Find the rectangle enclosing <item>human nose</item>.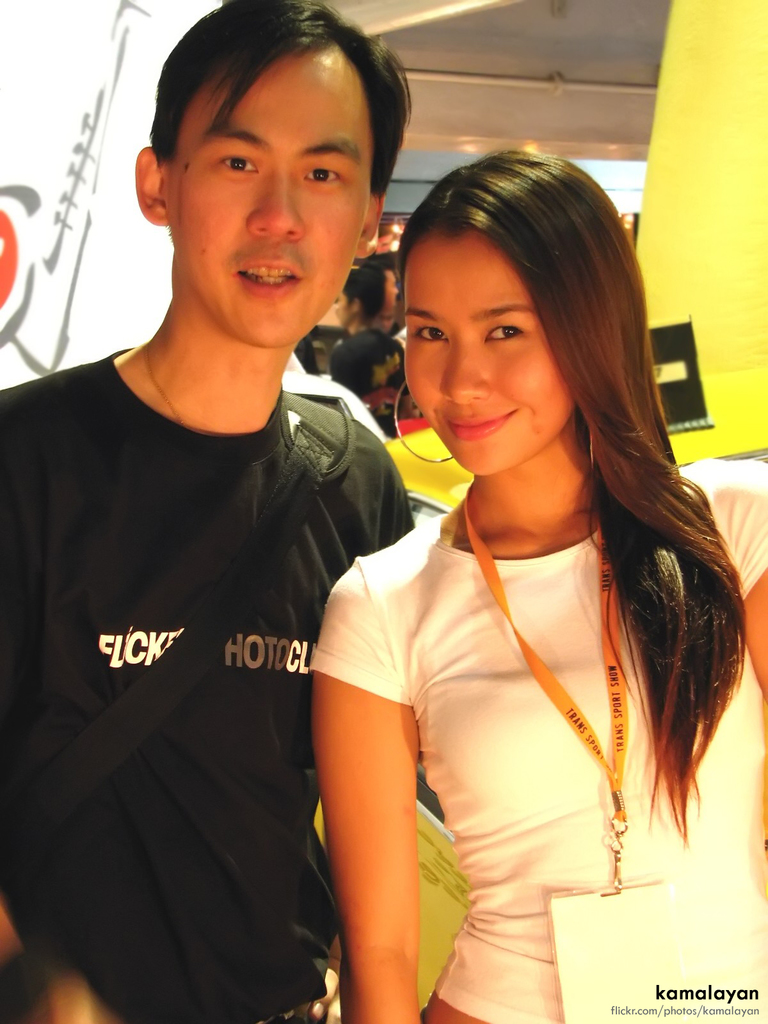
bbox=[245, 156, 307, 239].
